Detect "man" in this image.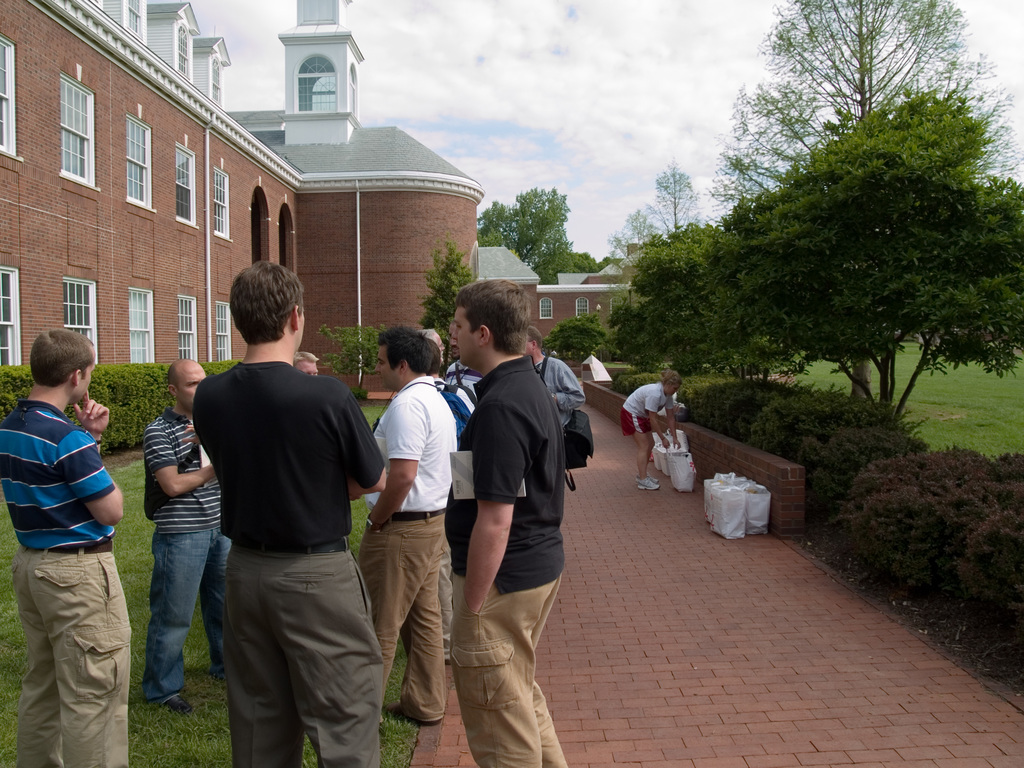
Detection: <box>529,328,584,419</box>.
